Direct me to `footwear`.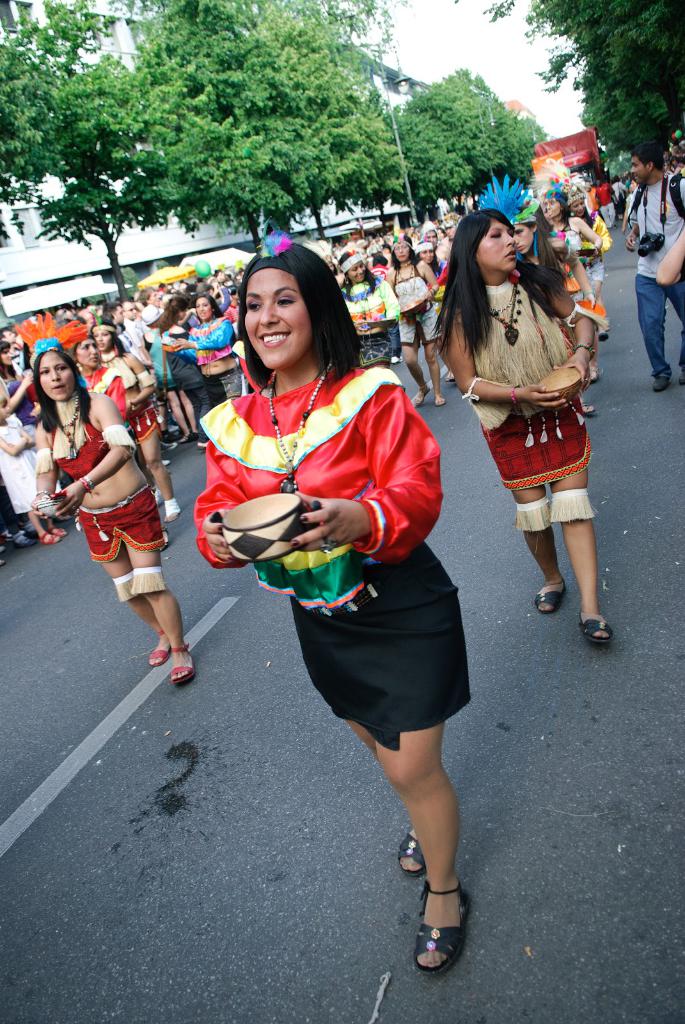
Direction: [159,498,178,520].
